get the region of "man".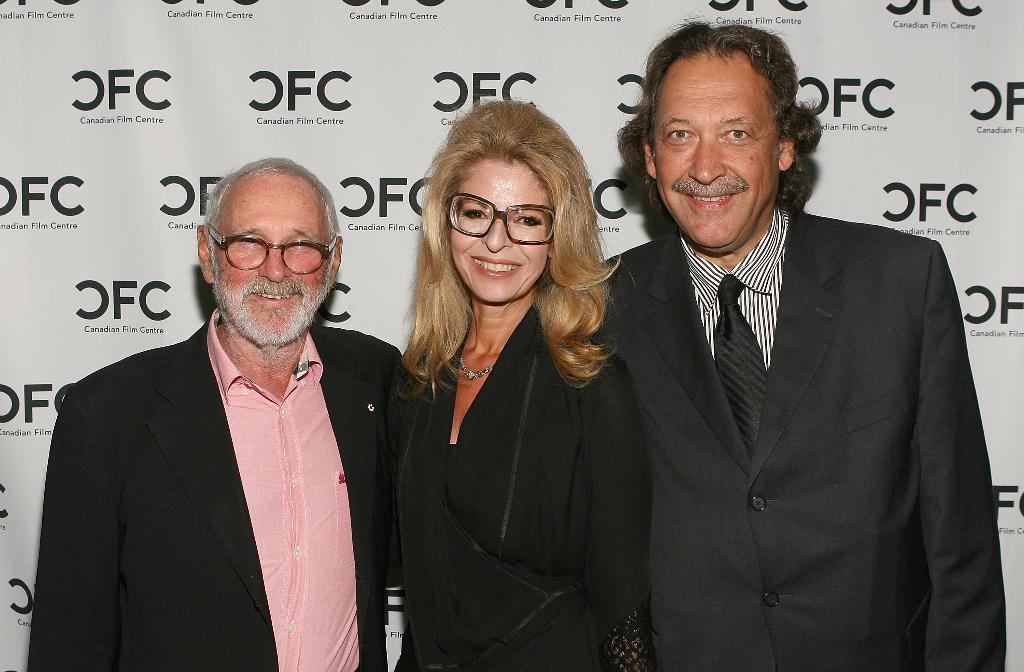
l=593, t=13, r=1007, b=671.
